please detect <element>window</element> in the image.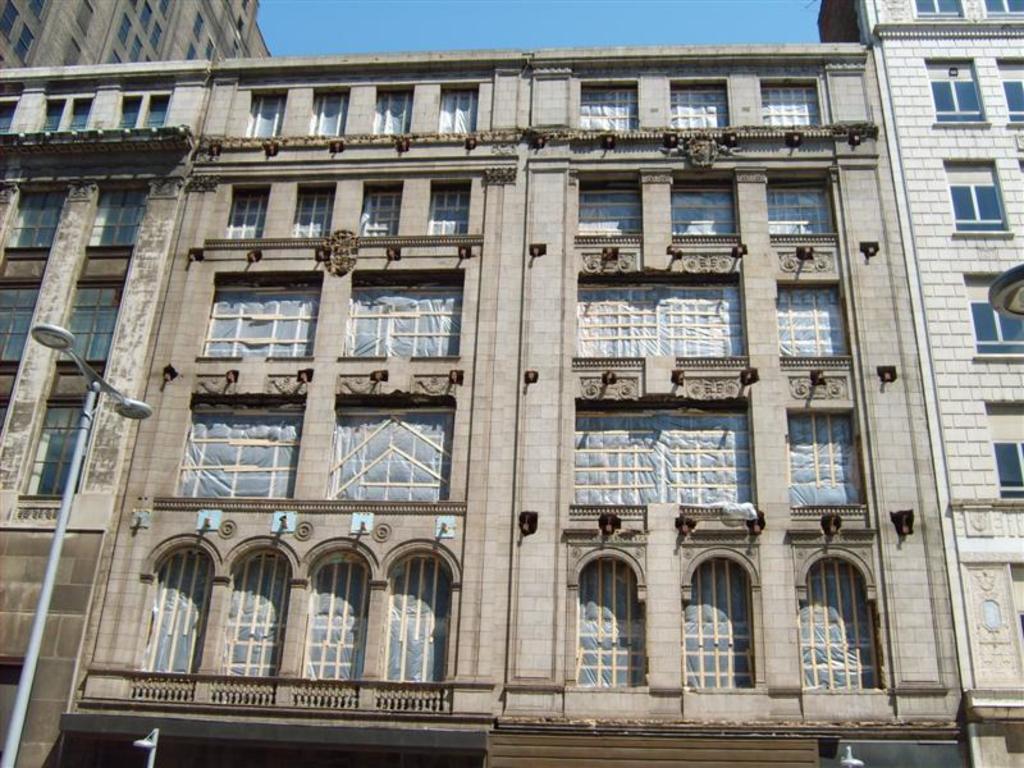
rect(223, 179, 270, 242).
